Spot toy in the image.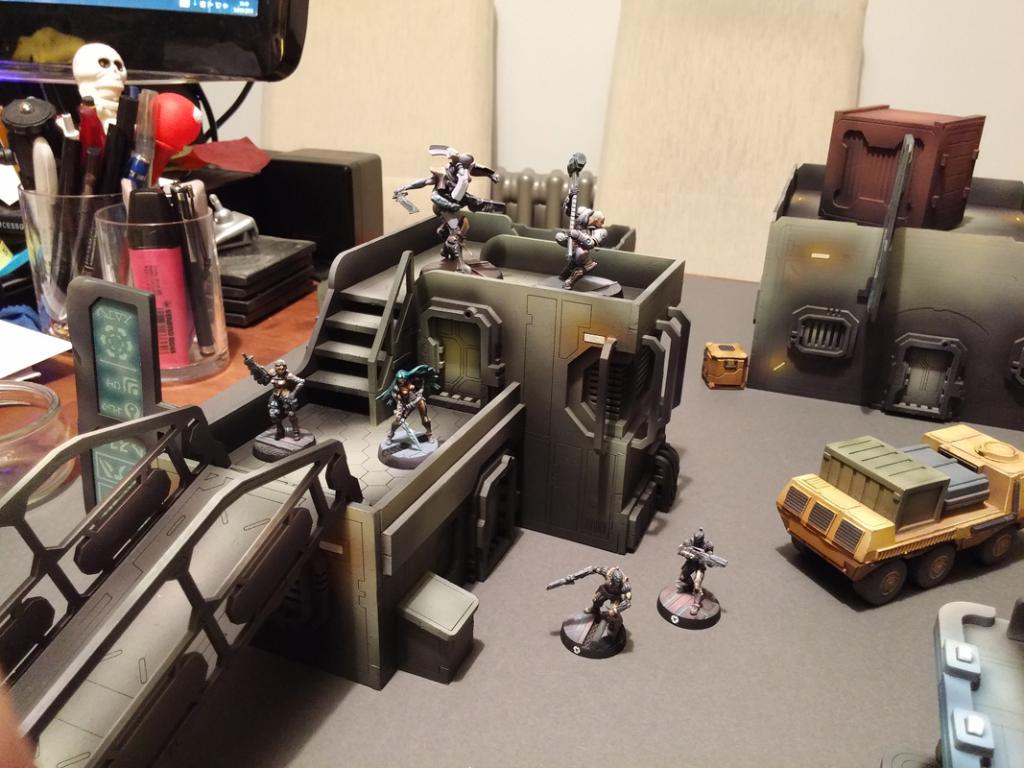
toy found at {"x1": 531, "y1": 571, "x2": 635, "y2": 653}.
